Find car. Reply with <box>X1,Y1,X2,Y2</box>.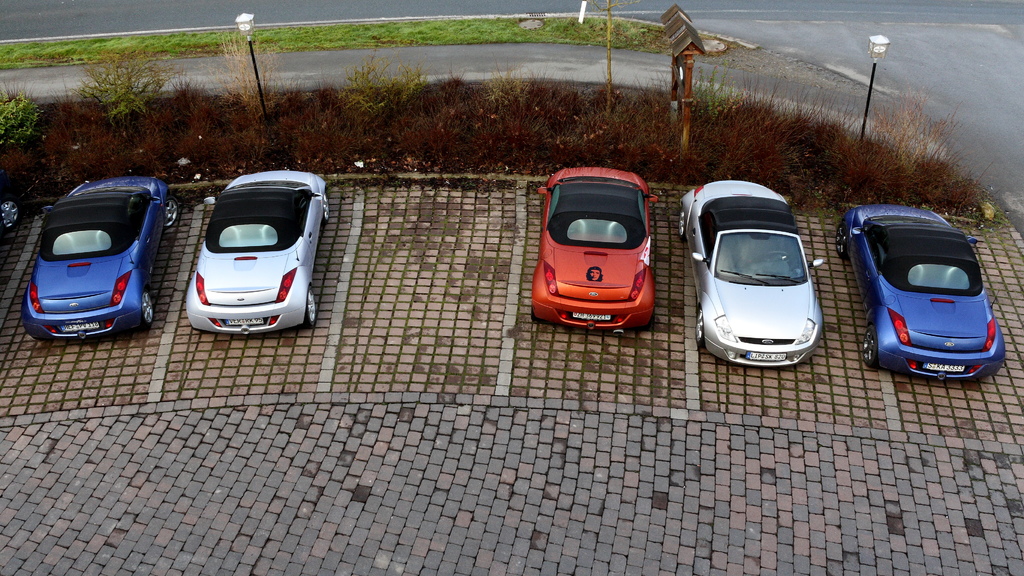
<box>0,181,19,235</box>.
